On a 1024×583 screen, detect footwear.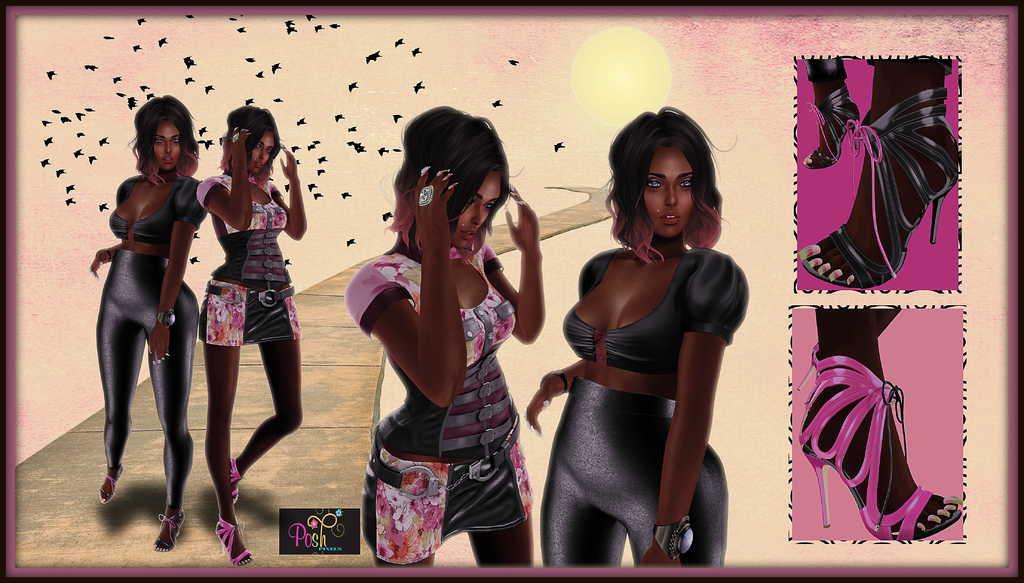
BBox(227, 461, 245, 507).
